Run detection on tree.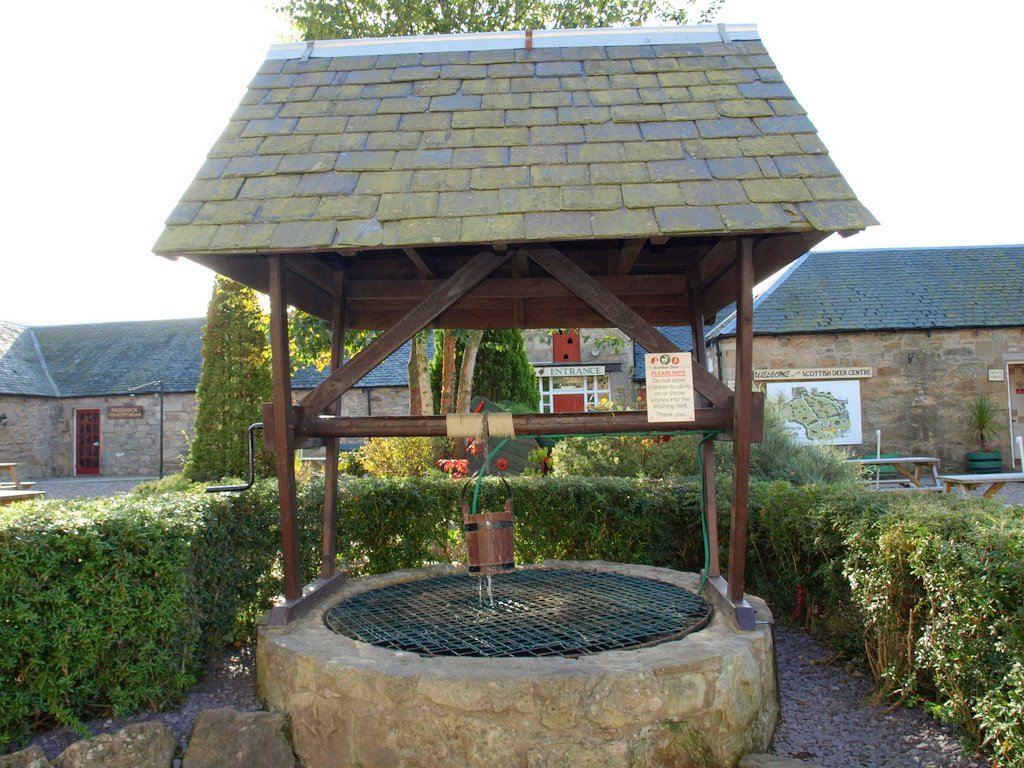
Result: rect(273, 0, 735, 456).
